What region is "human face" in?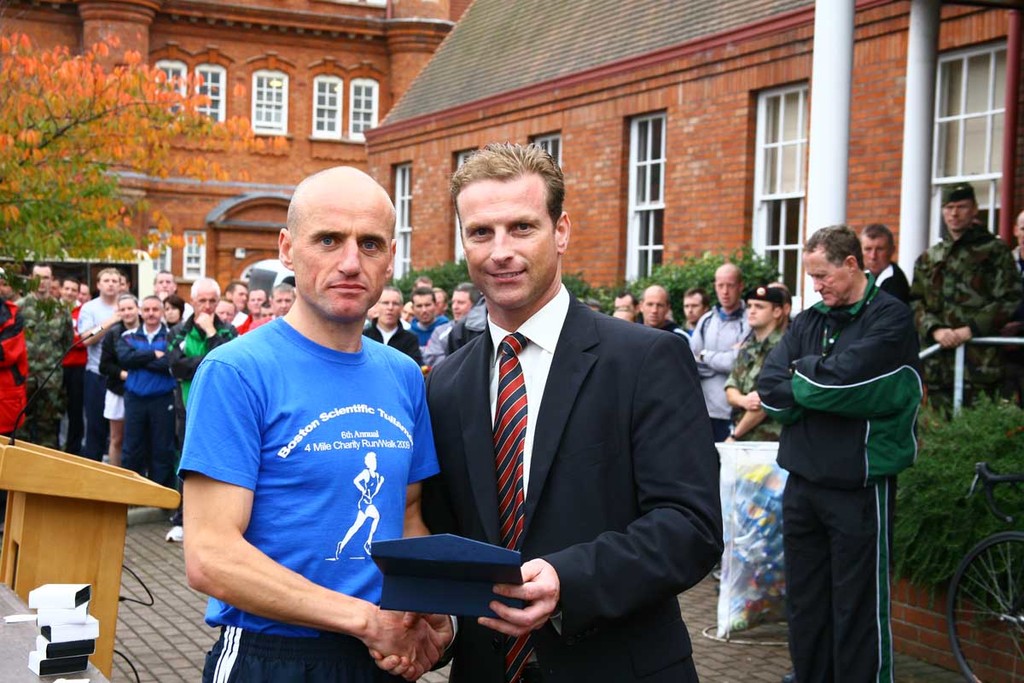
detection(801, 248, 852, 307).
